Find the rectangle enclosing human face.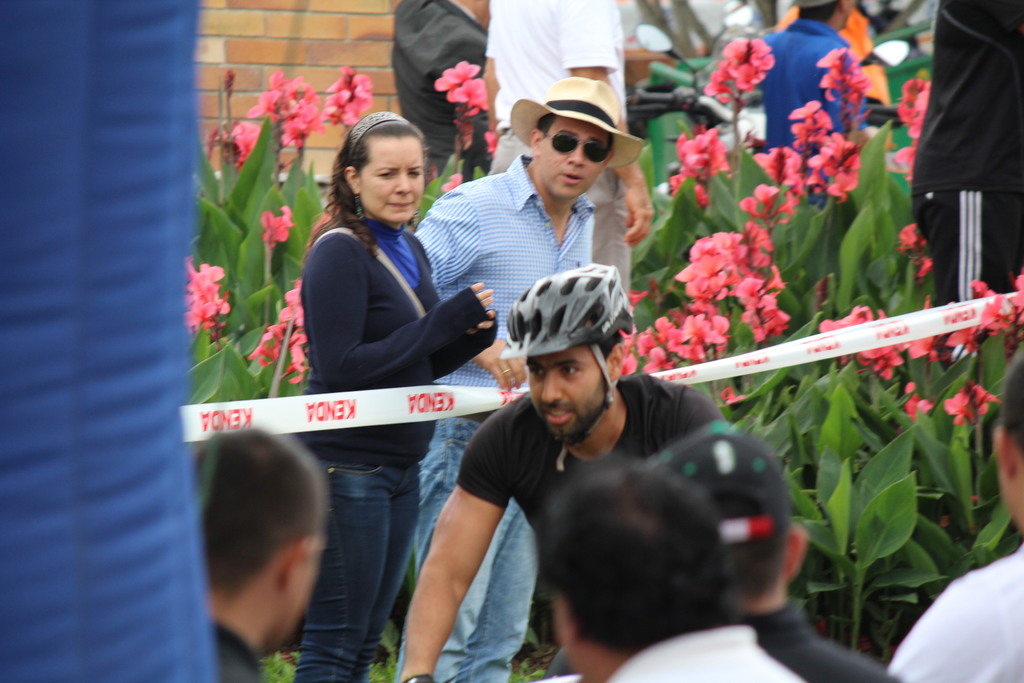
crop(533, 113, 612, 201).
